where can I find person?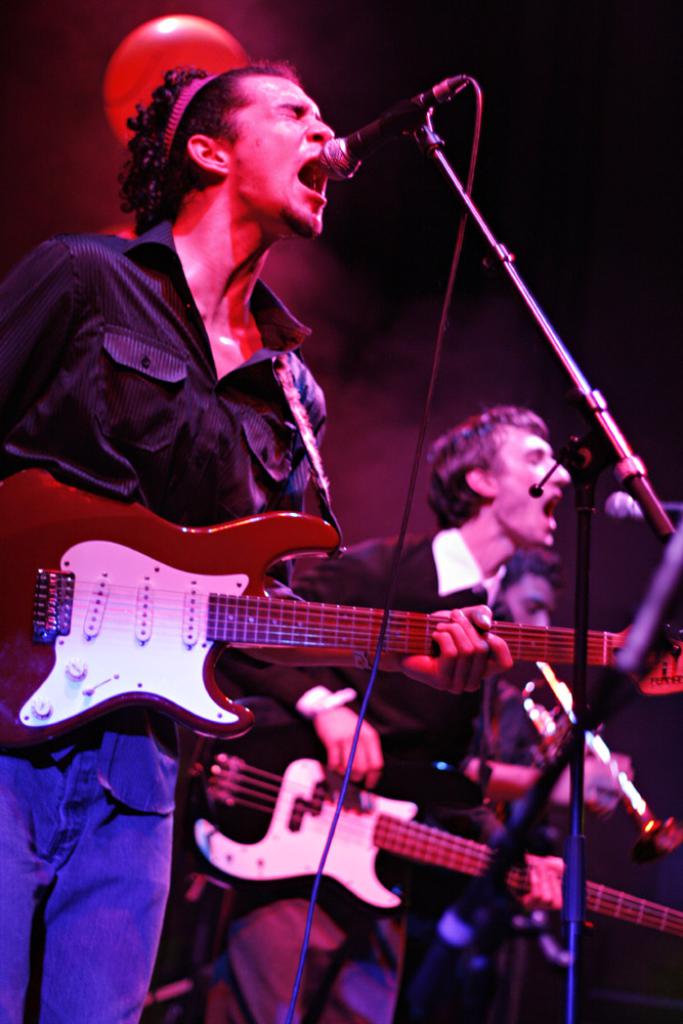
You can find it at 245, 409, 570, 1023.
